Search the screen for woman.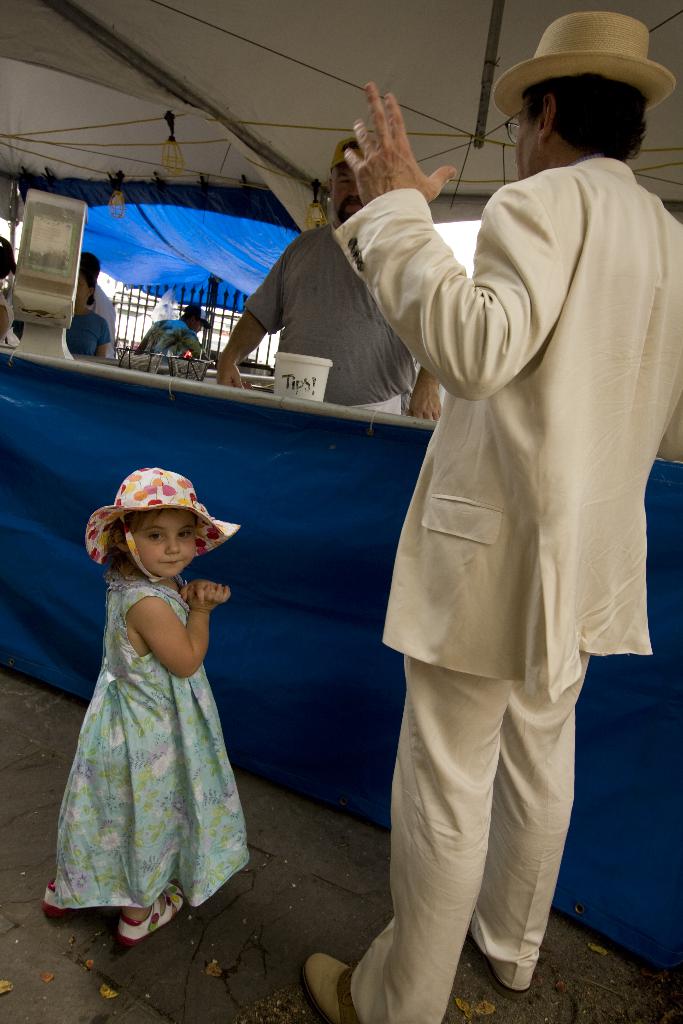
Found at 66/267/111/358.
